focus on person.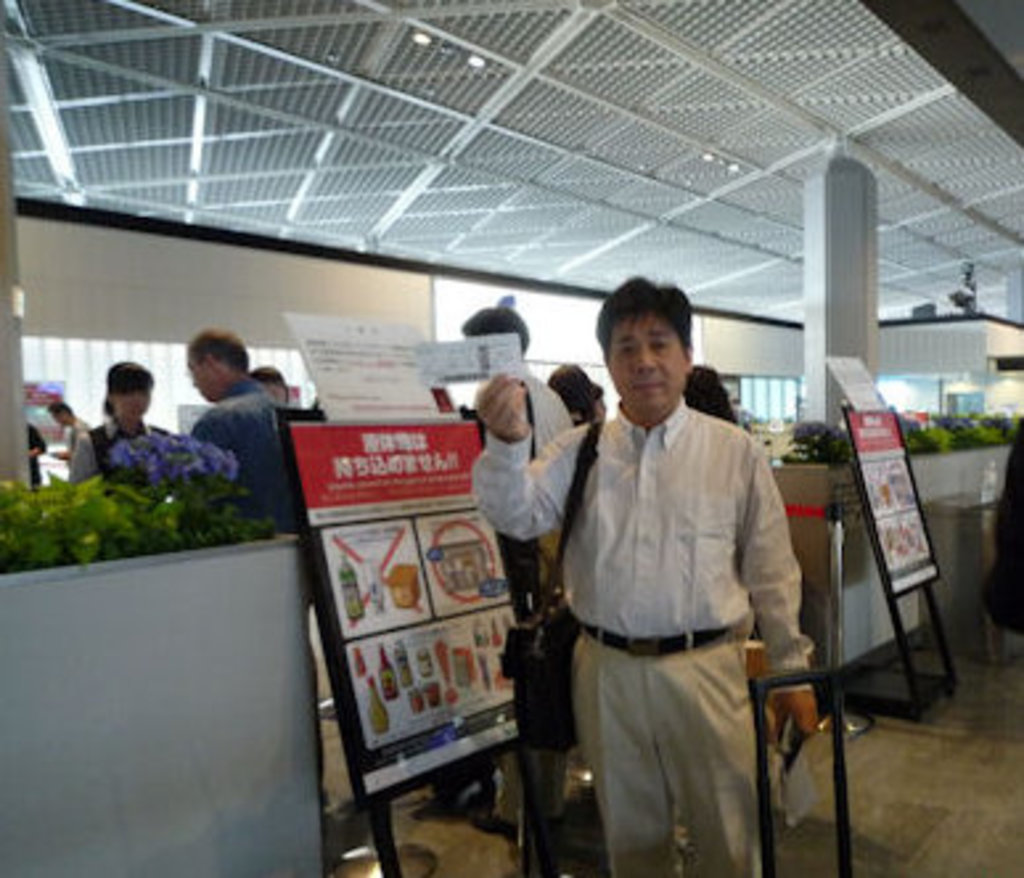
Focused at region(466, 307, 572, 463).
